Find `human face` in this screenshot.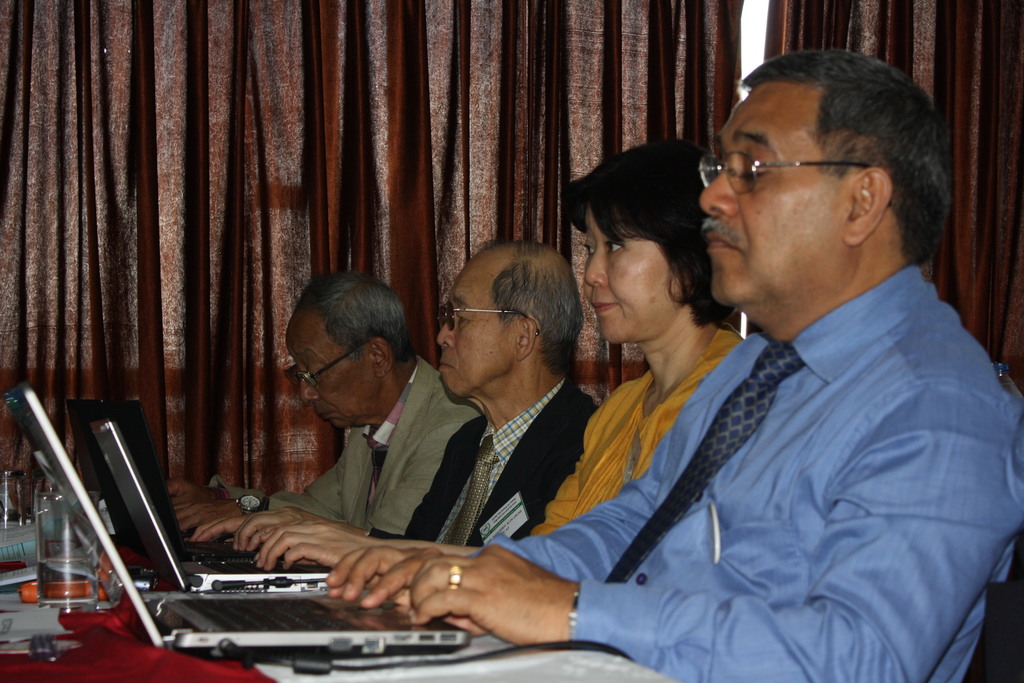
The bounding box for `human face` is pyautogui.locateOnScreen(294, 334, 379, 432).
